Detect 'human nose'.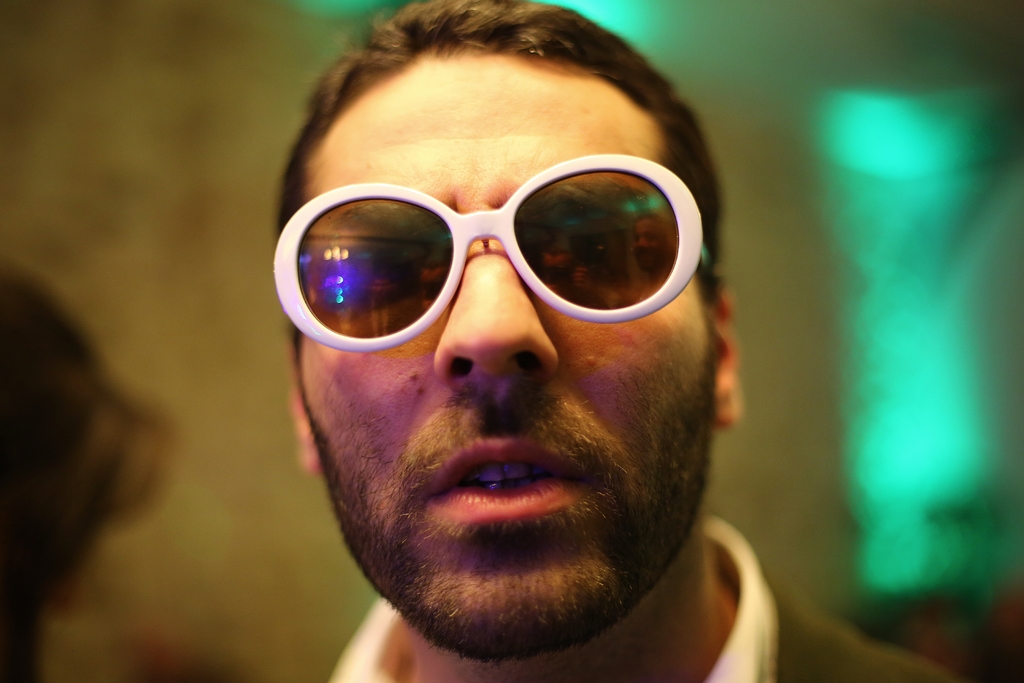
Detected at 430/209/561/381.
